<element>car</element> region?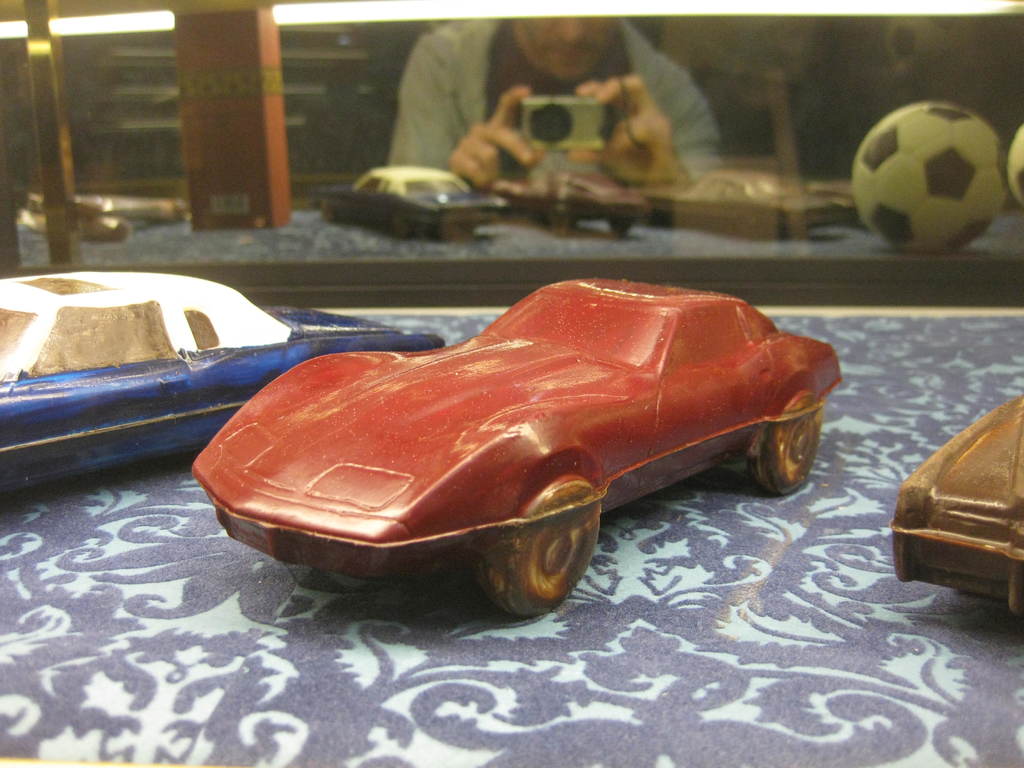
(316, 163, 509, 237)
